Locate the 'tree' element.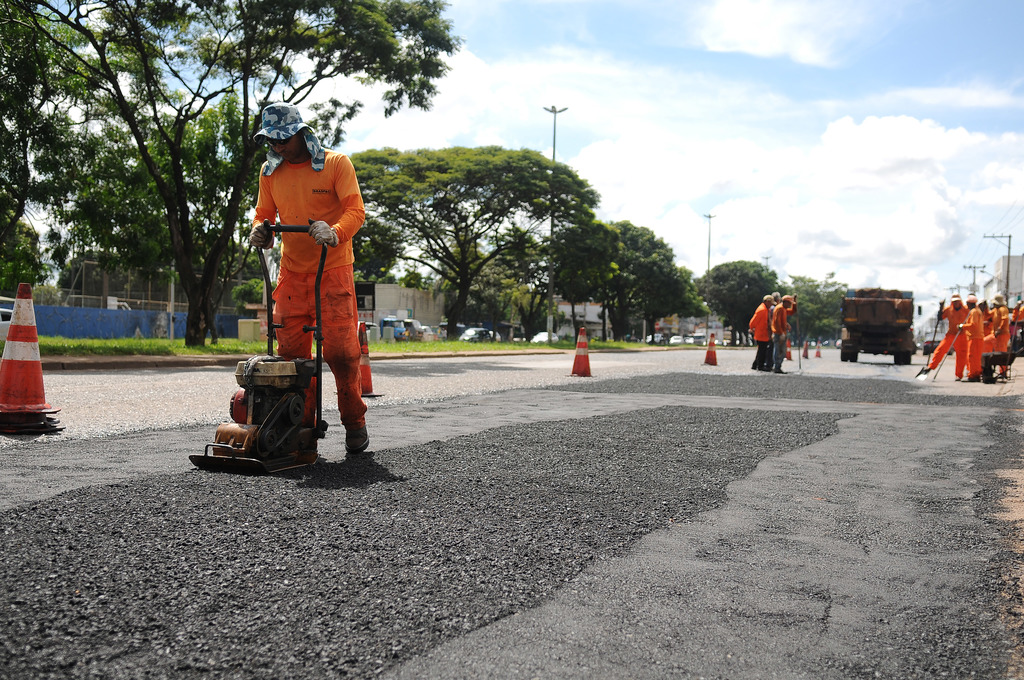
Element bbox: [773, 279, 859, 337].
